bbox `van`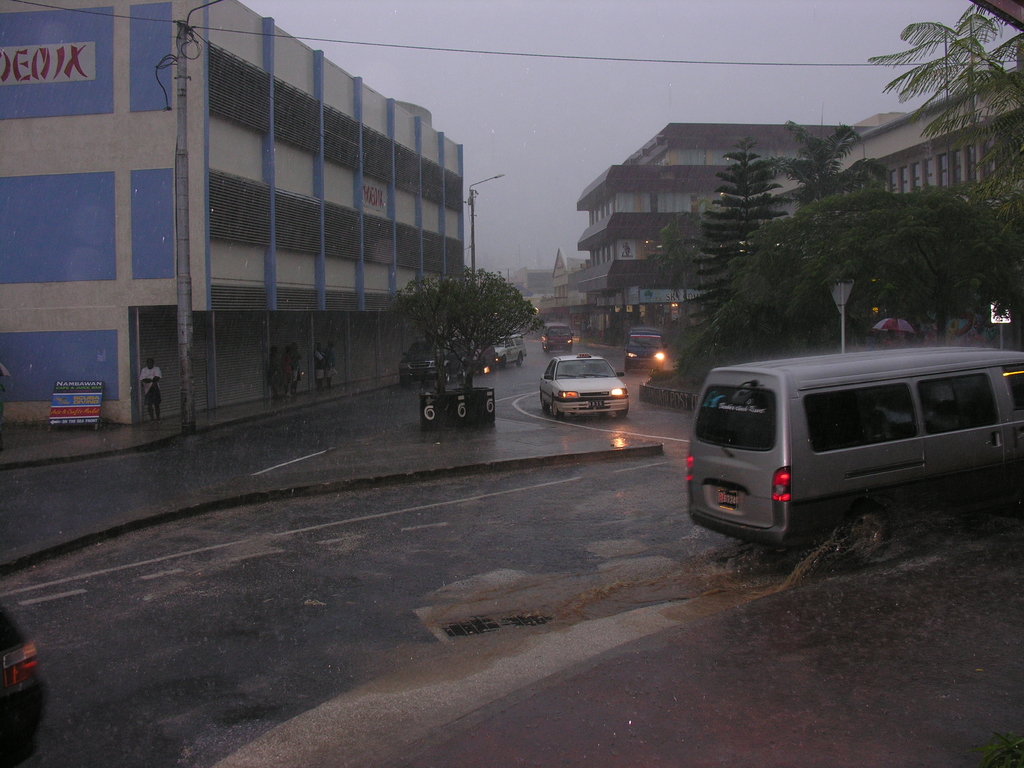
detection(399, 337, 472, 386)
